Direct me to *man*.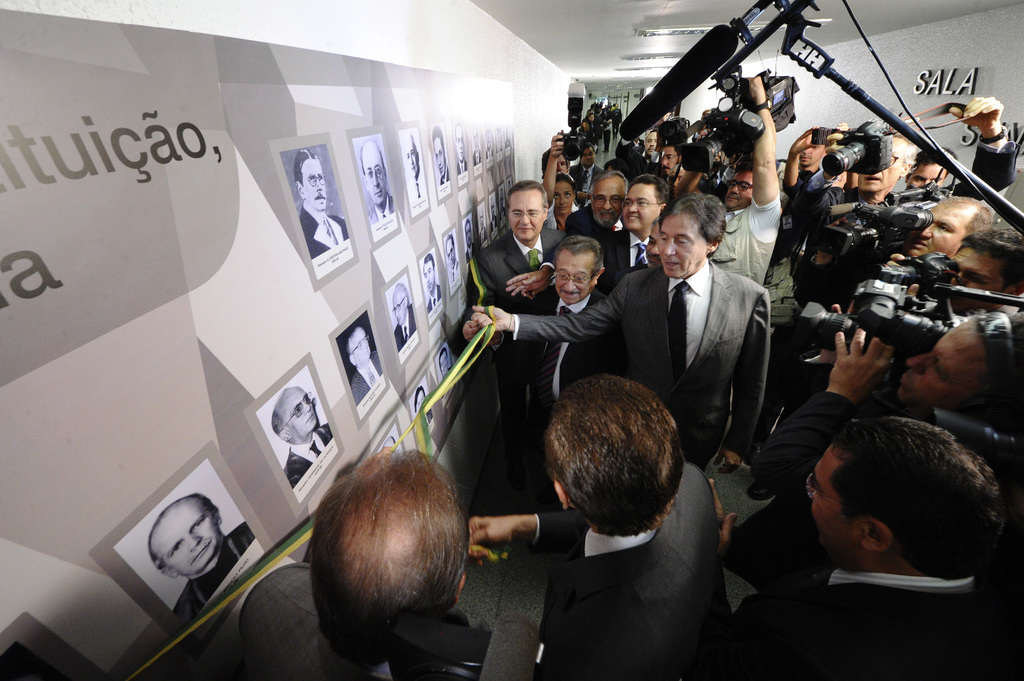
Direction: left=342, top=326, right=383, bottom=405.
